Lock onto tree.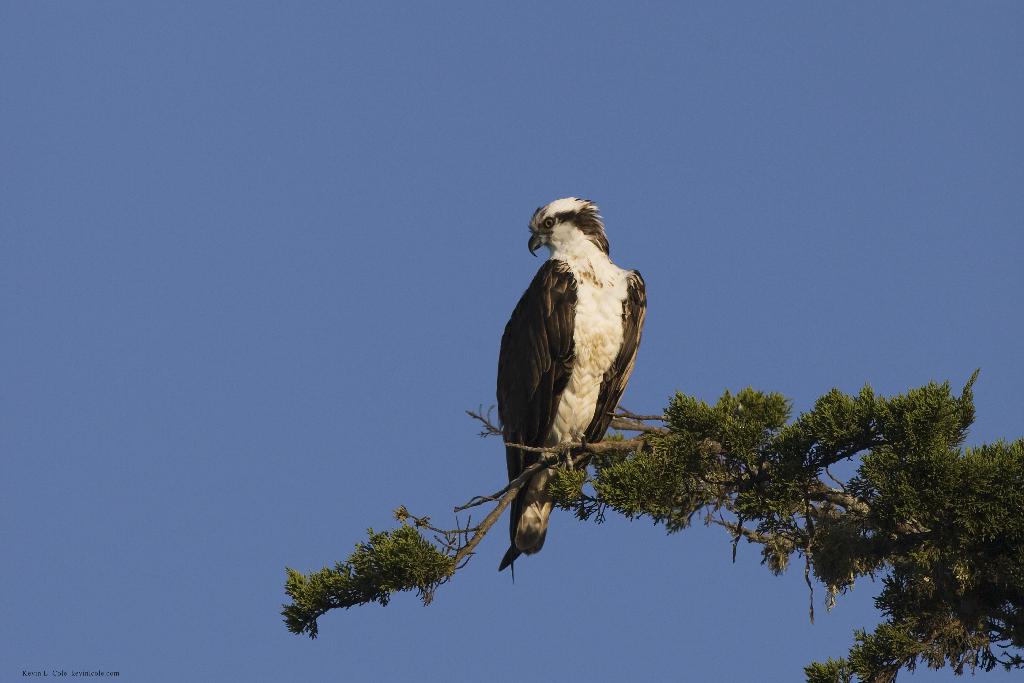
Locked: [left=288, top=363, right=1023, bottom=682].
